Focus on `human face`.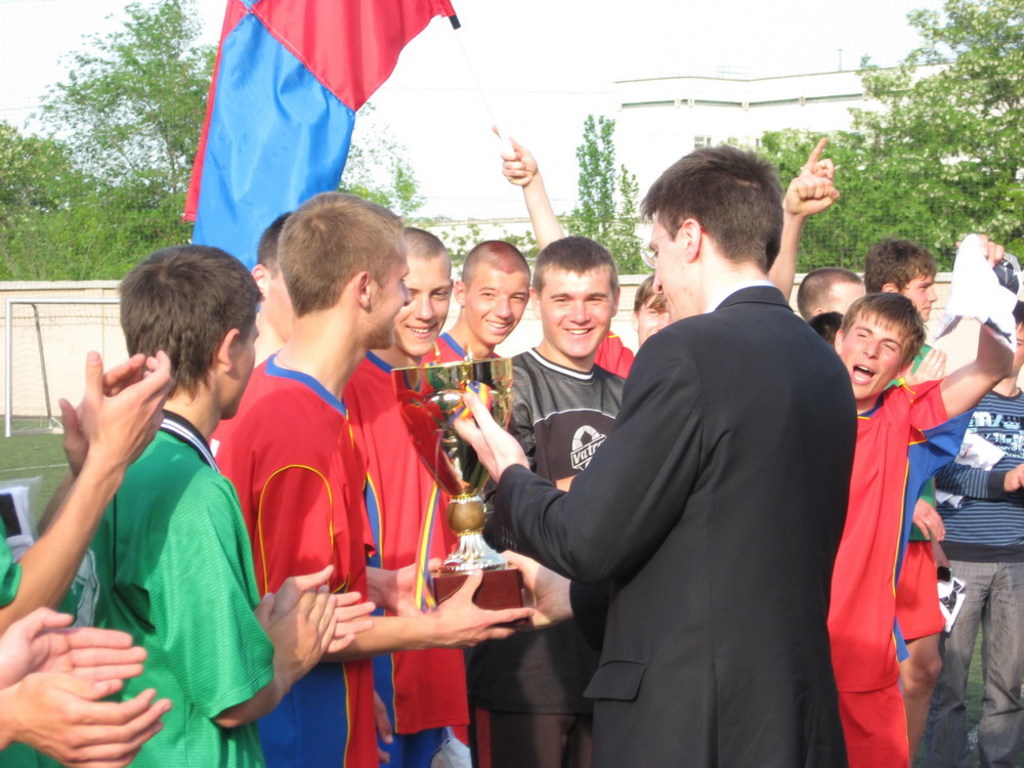
Focused at 466,263,525,345.
